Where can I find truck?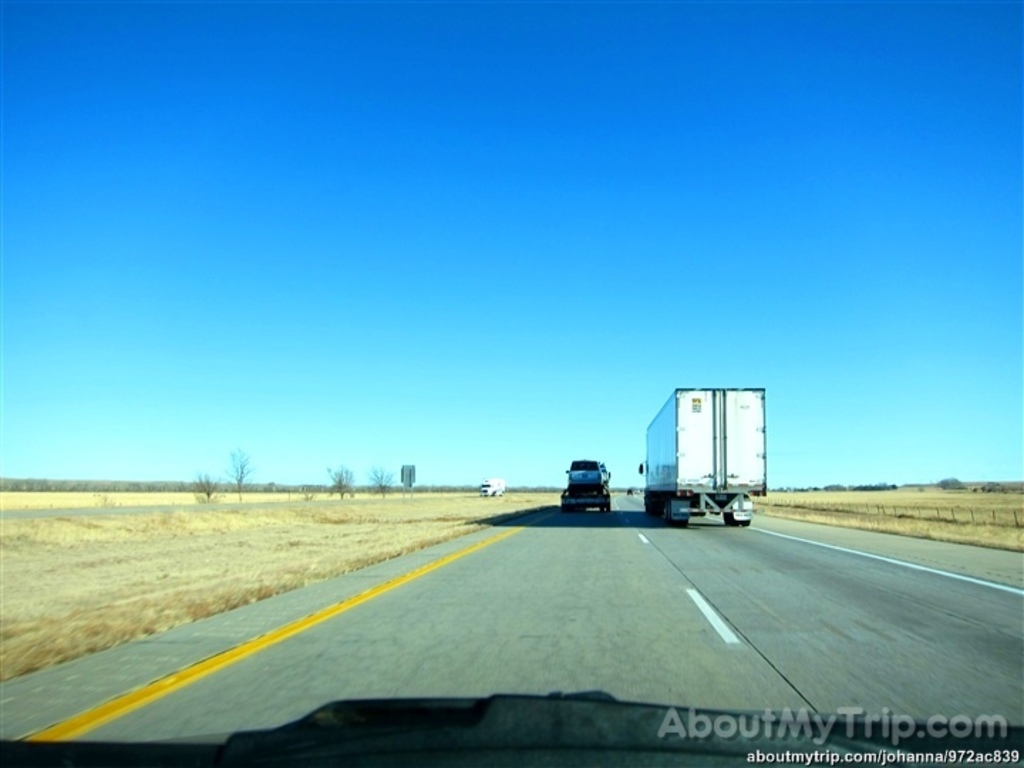
You can find it at box=[616, 380, 779, 533].
